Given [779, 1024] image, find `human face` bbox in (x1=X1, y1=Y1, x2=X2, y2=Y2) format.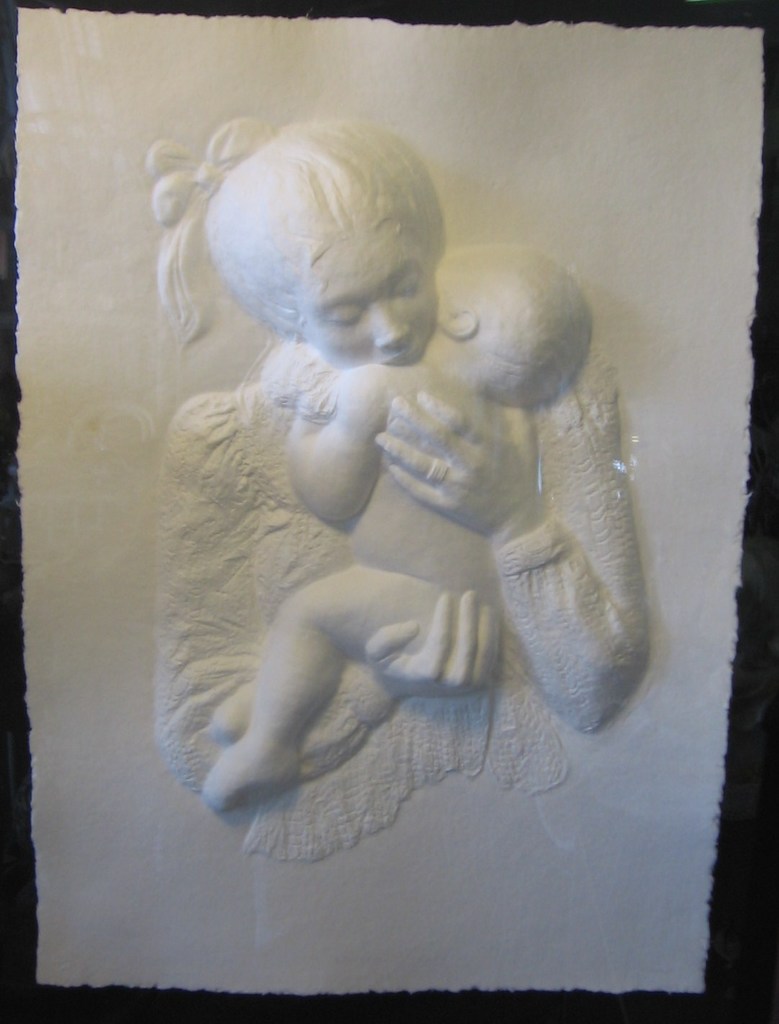
(x1=303, y1=231, x2=433, y2=384).
